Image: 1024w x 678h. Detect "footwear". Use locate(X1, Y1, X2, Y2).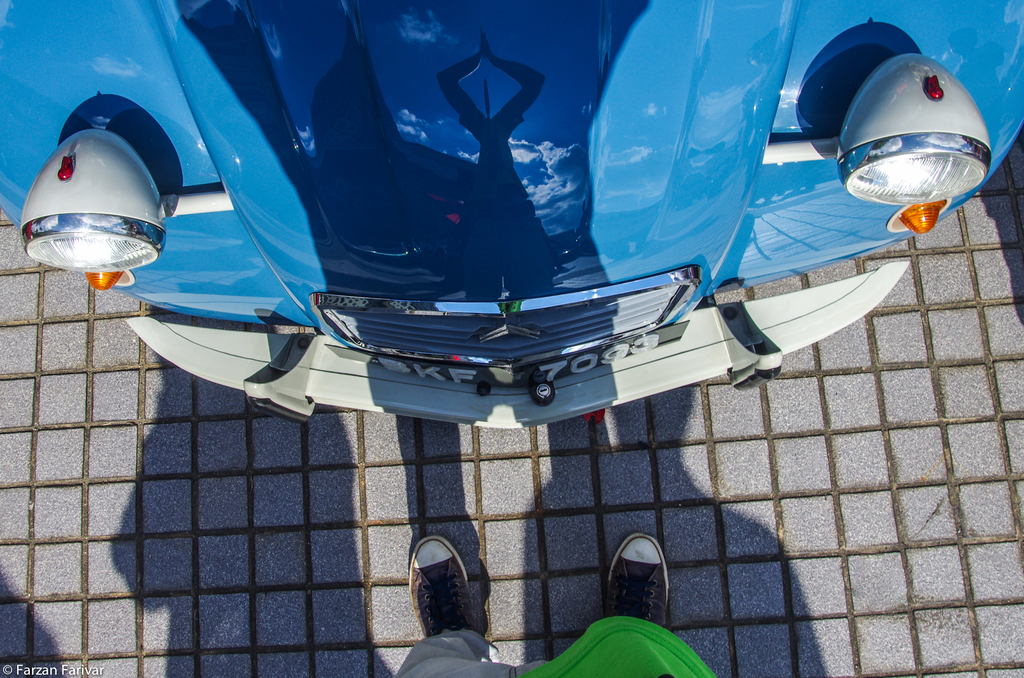
locate(604, 528, 675, 631).
